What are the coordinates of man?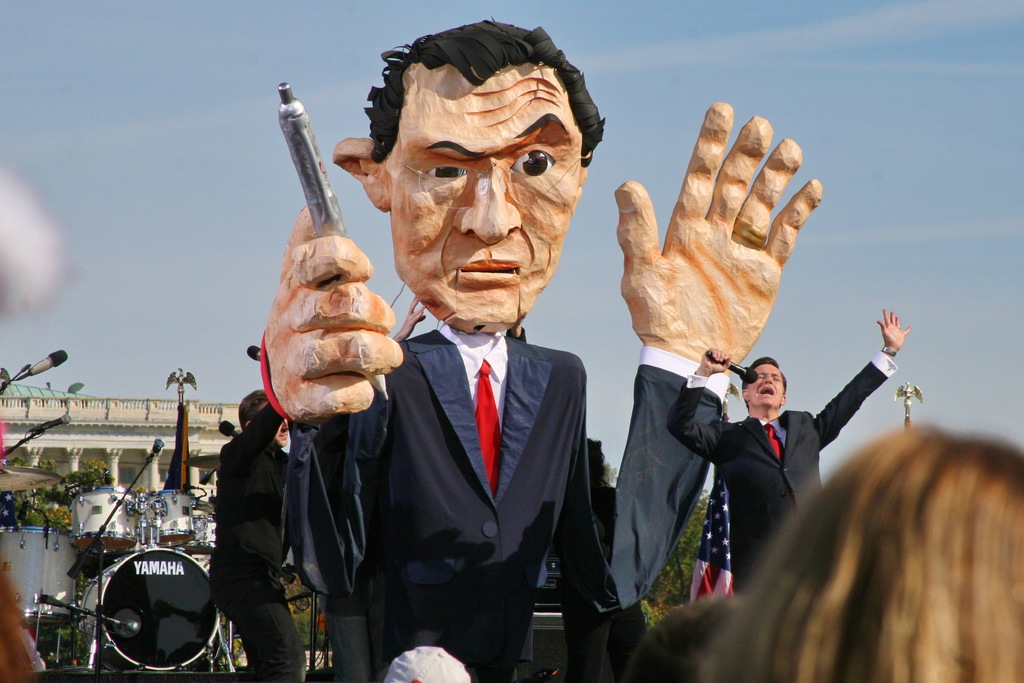
Rect(668, 309, 913, 588).
